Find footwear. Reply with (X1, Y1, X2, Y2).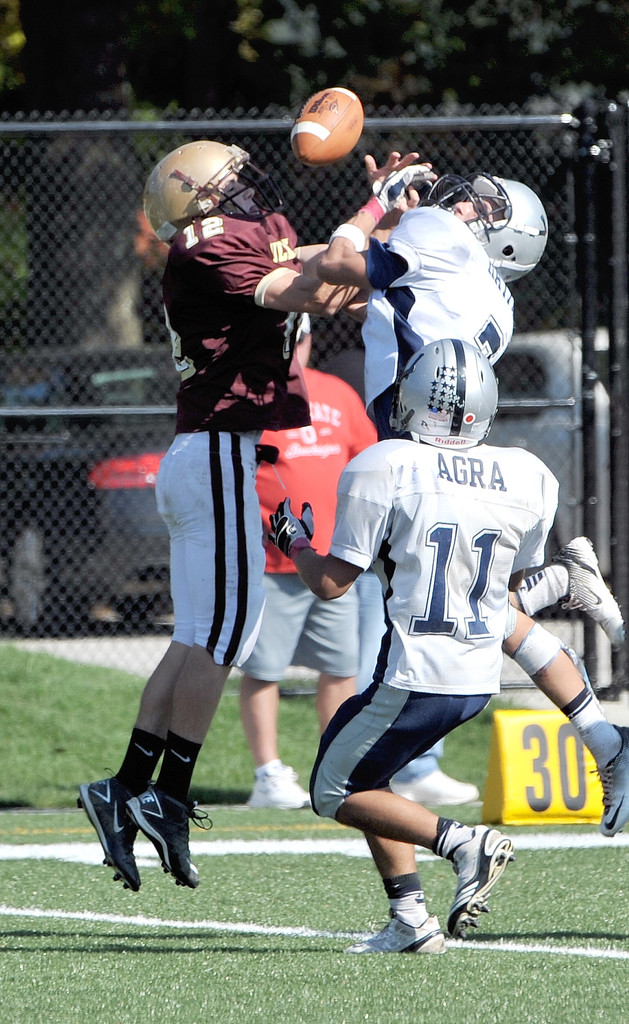
(589, 723, 628, 842).
